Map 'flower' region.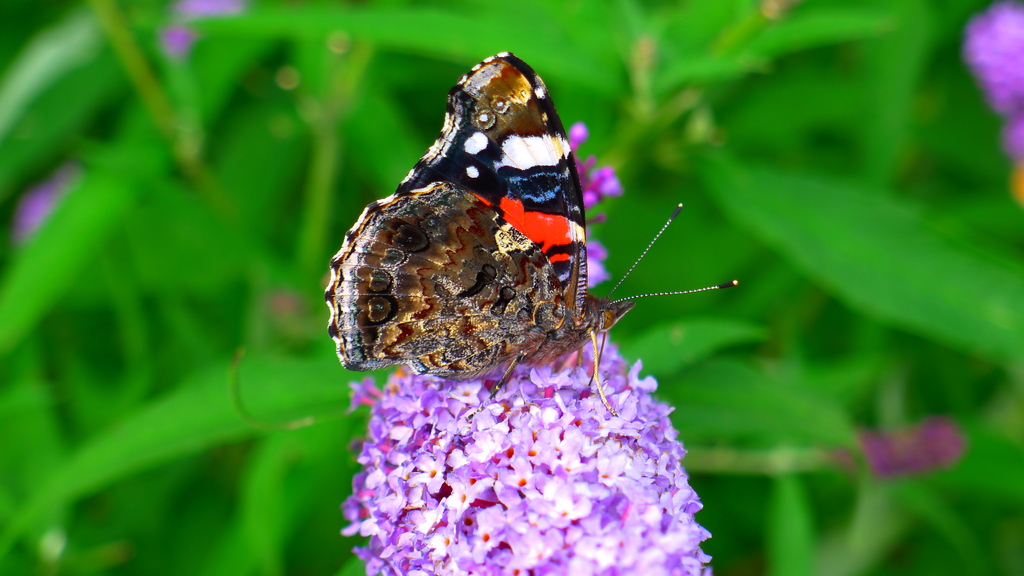
Mapped to x1=12 y1=167 x2=73 y2=234.
